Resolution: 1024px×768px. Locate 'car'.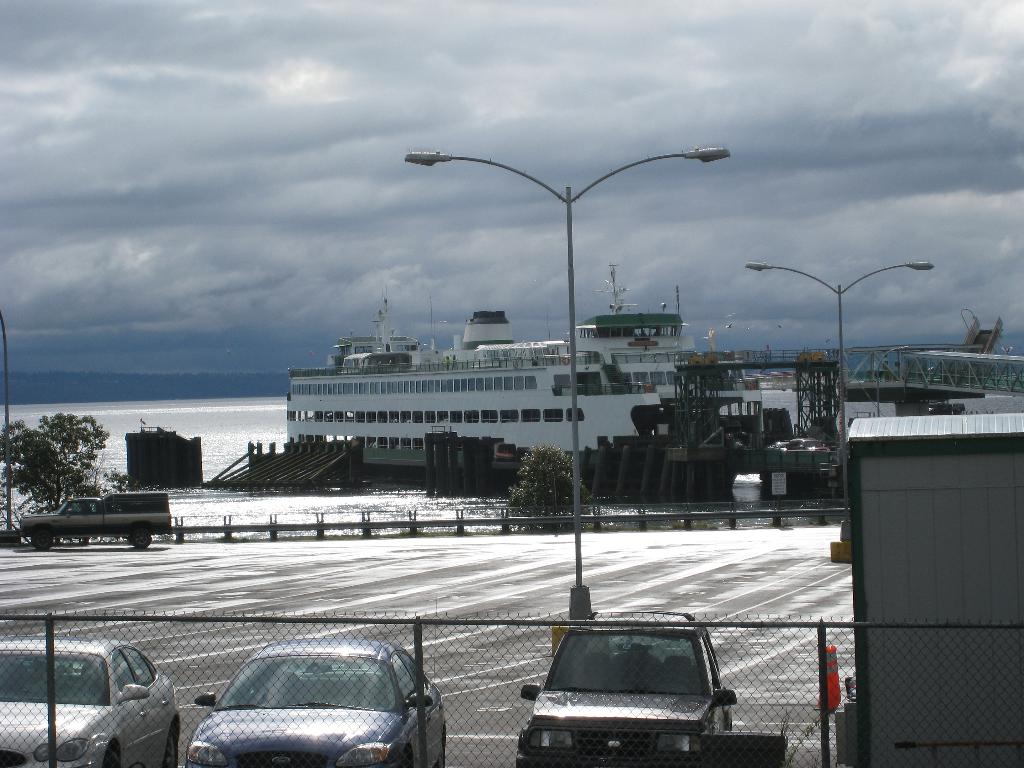
BBox(0, 637, 181, 767).
